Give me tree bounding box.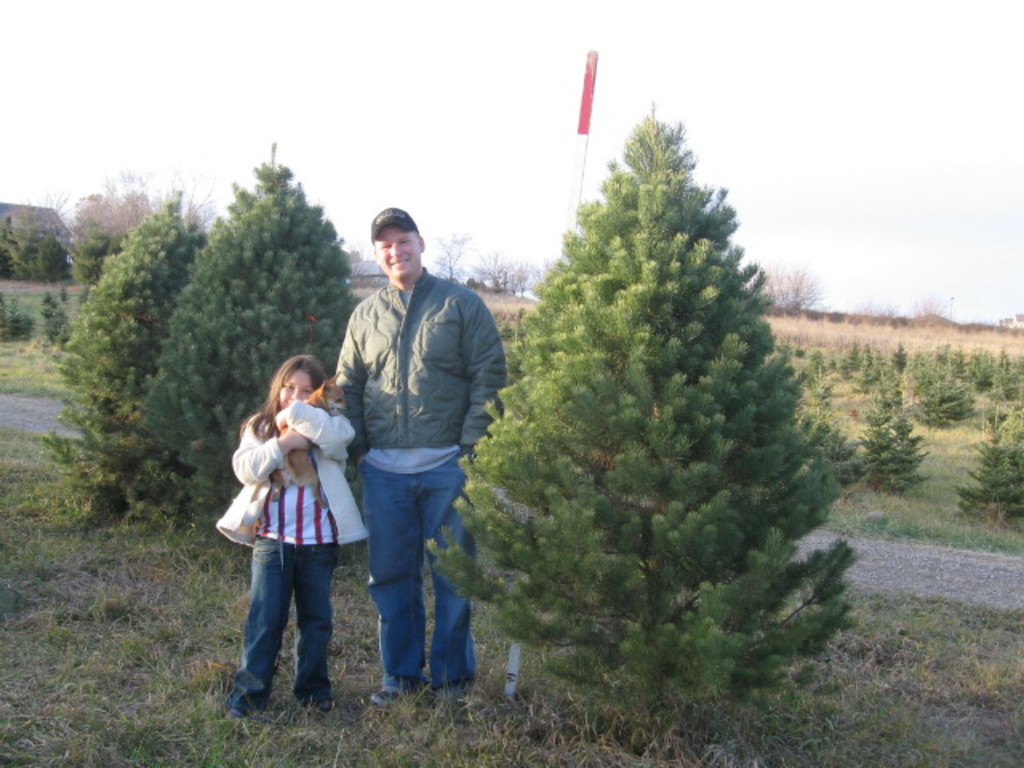
locate(747, 261, 776, 306).
